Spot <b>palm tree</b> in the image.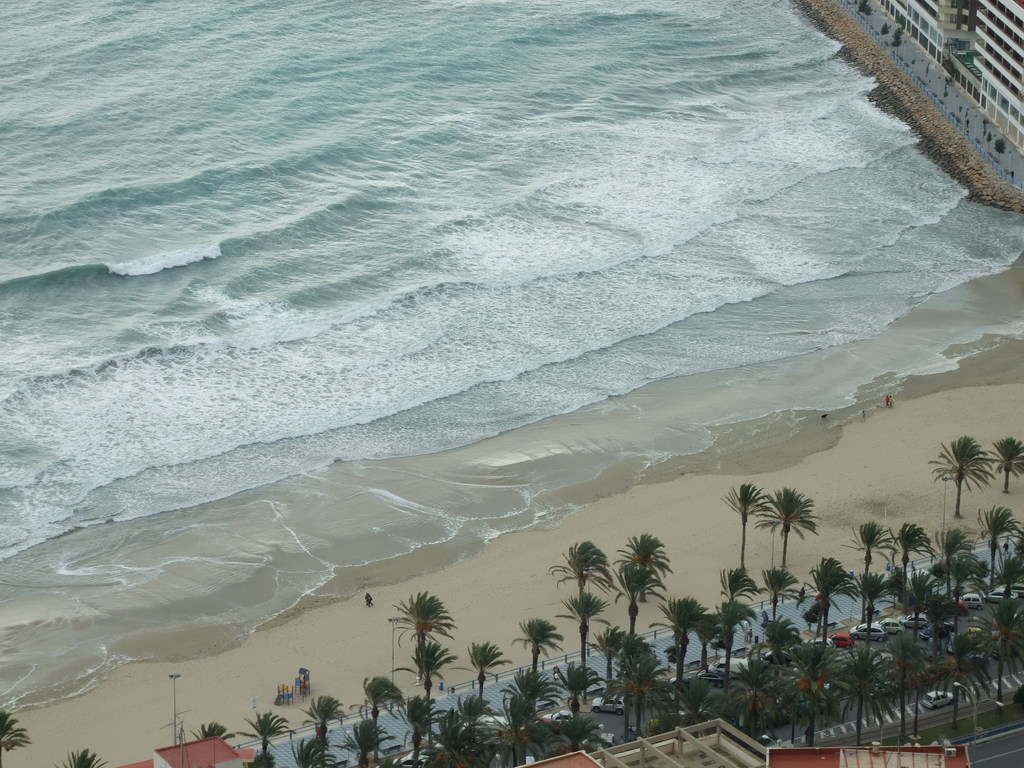
<b>palm tree</b> found at left=539, top=532, right=592, bottom=621.
